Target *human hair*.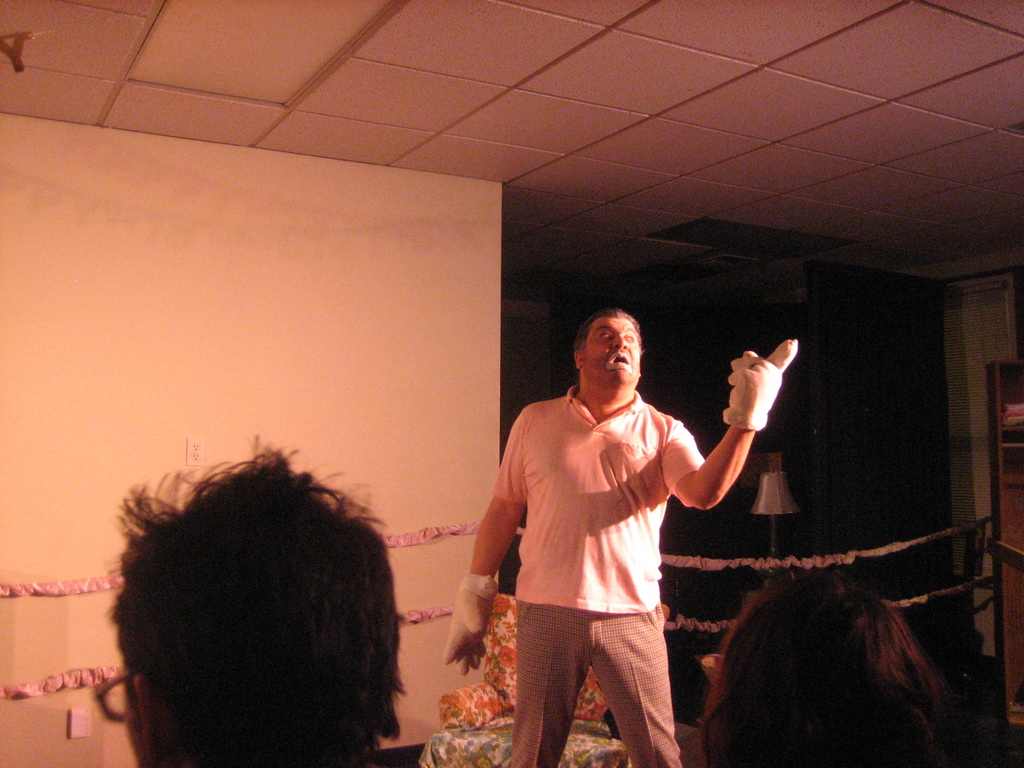
Target region: locate(96, 427, 429, 735).
